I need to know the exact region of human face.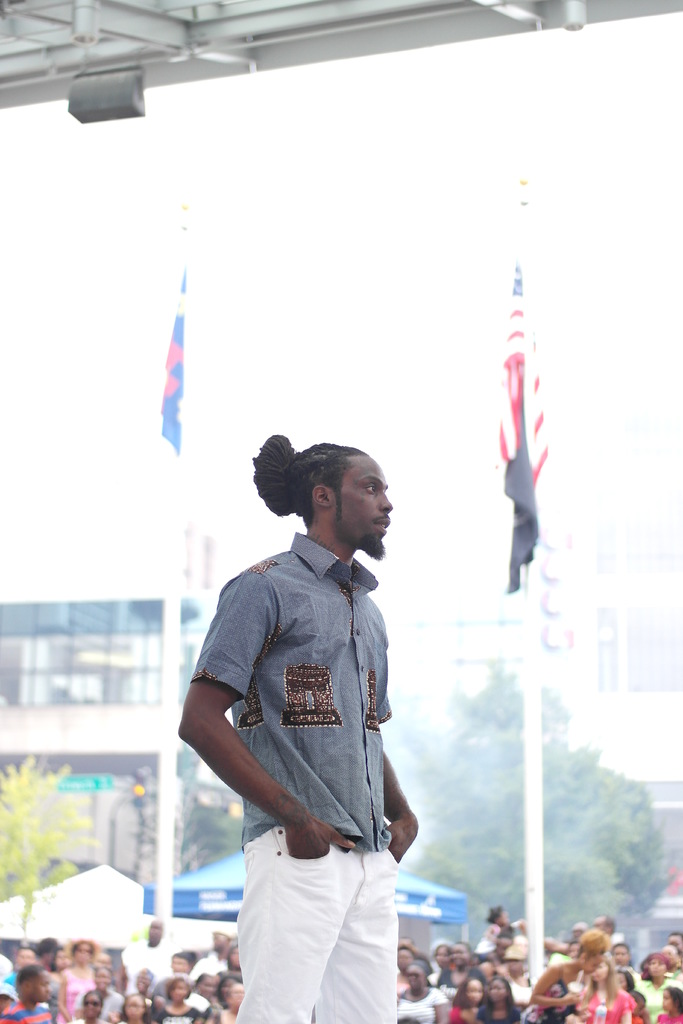
Region: rect(331, 454, 391, 548).
